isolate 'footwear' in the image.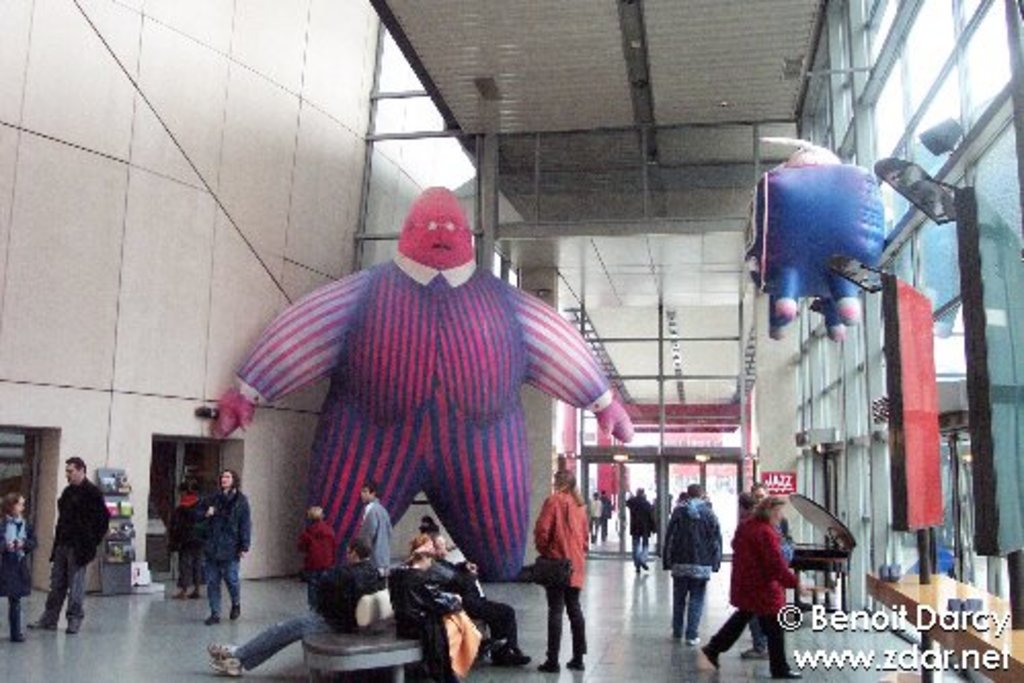
Isolated region: (x1=739, y1=650, x2=770, y2=660).
